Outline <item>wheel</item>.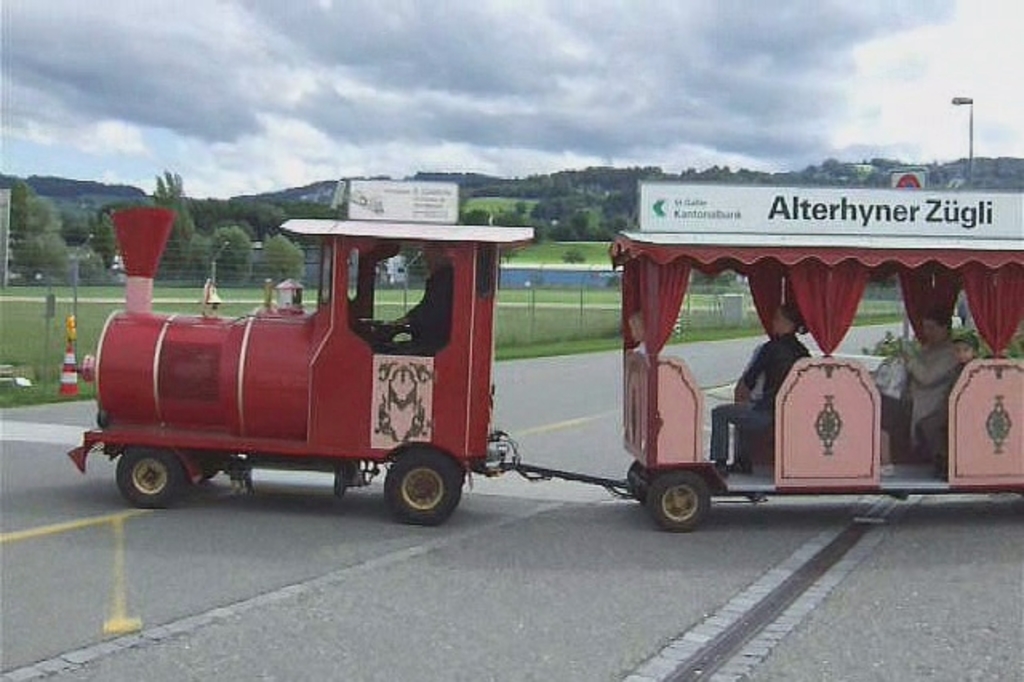
Outline: 112, 447, 182, 509.
